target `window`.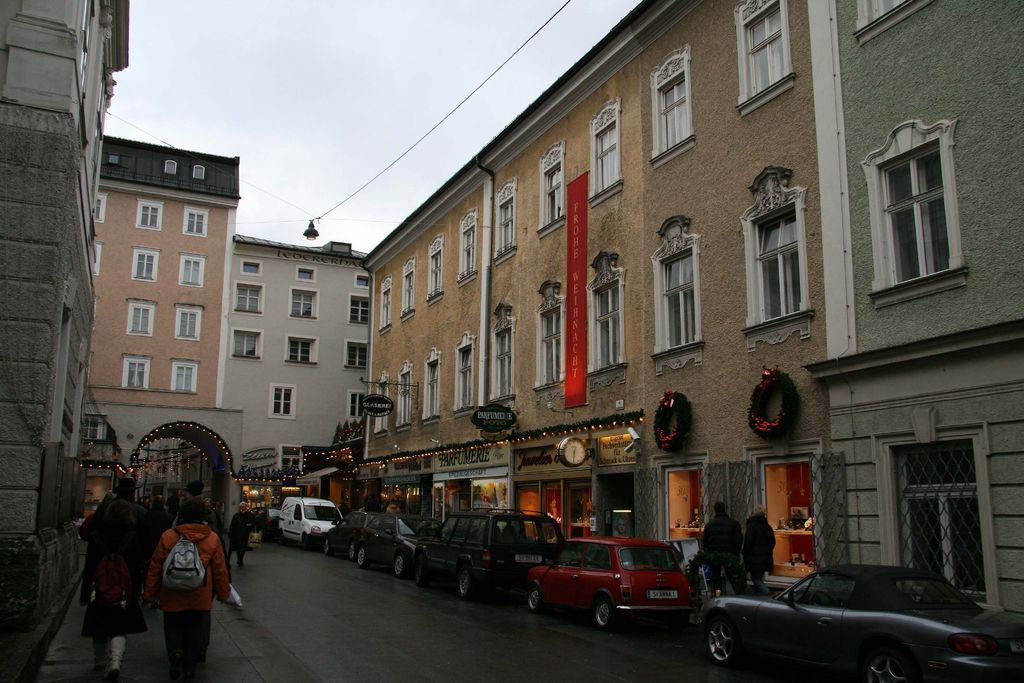
Target region: l=425, t=236, r=445, b=304.
